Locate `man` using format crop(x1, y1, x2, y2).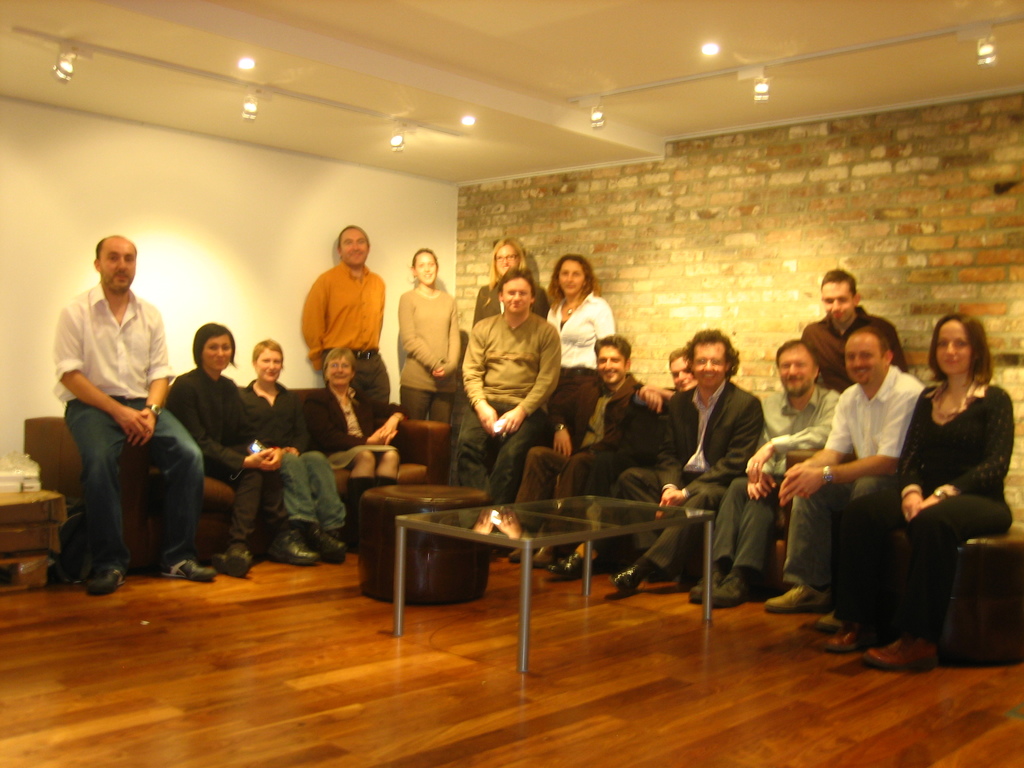
crop(527, 333, 657, 568).
